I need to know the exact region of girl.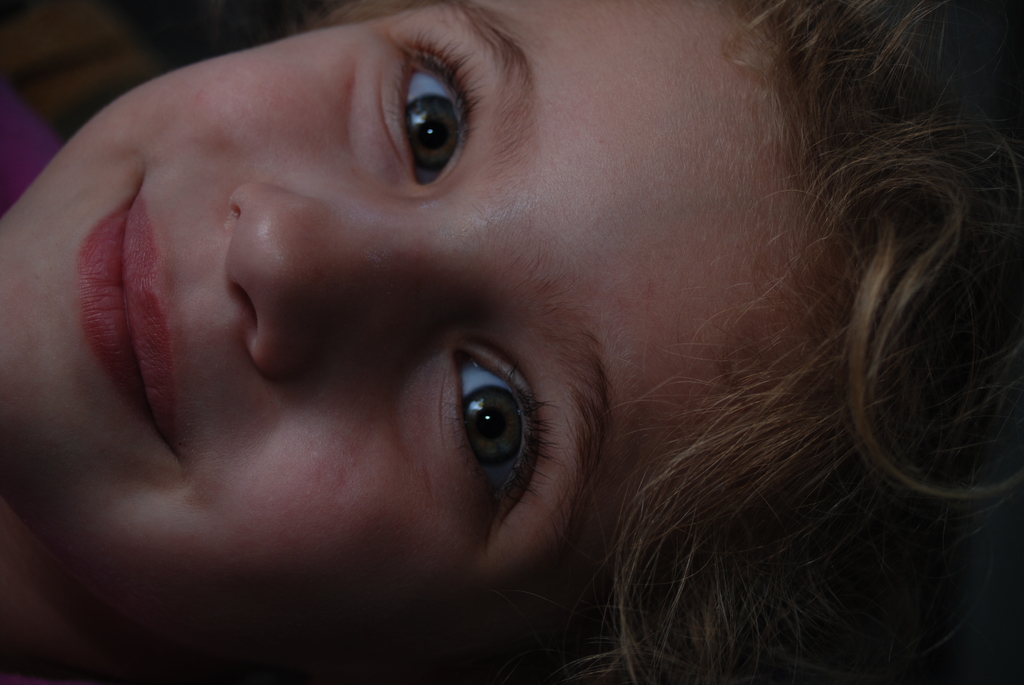
Region: 0/0/1023/684.
